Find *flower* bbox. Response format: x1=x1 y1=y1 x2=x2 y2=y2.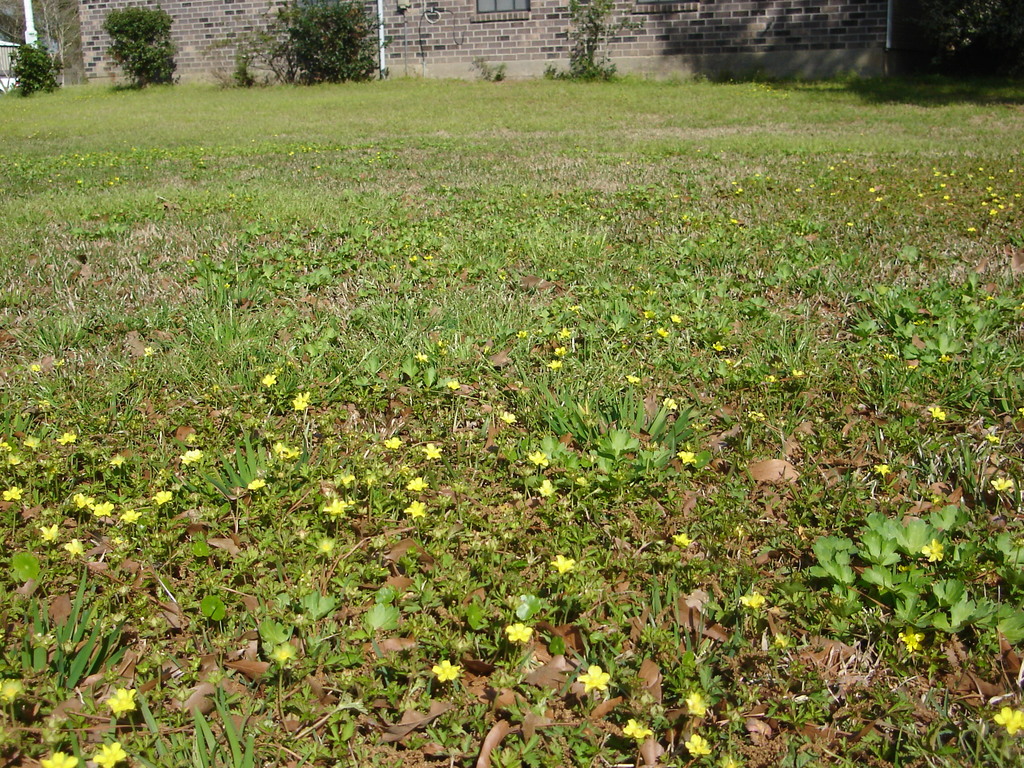
x1=323 y1=495 x2=344 y2=522.
